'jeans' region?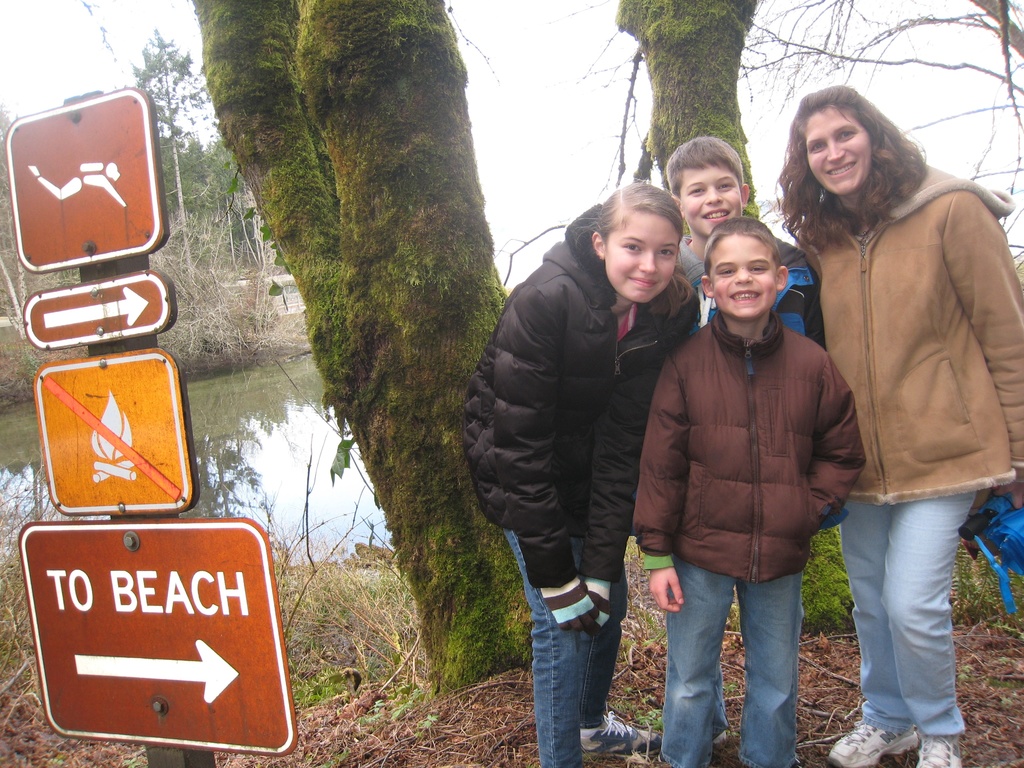
bbox=[838, 488, 977, 741]
